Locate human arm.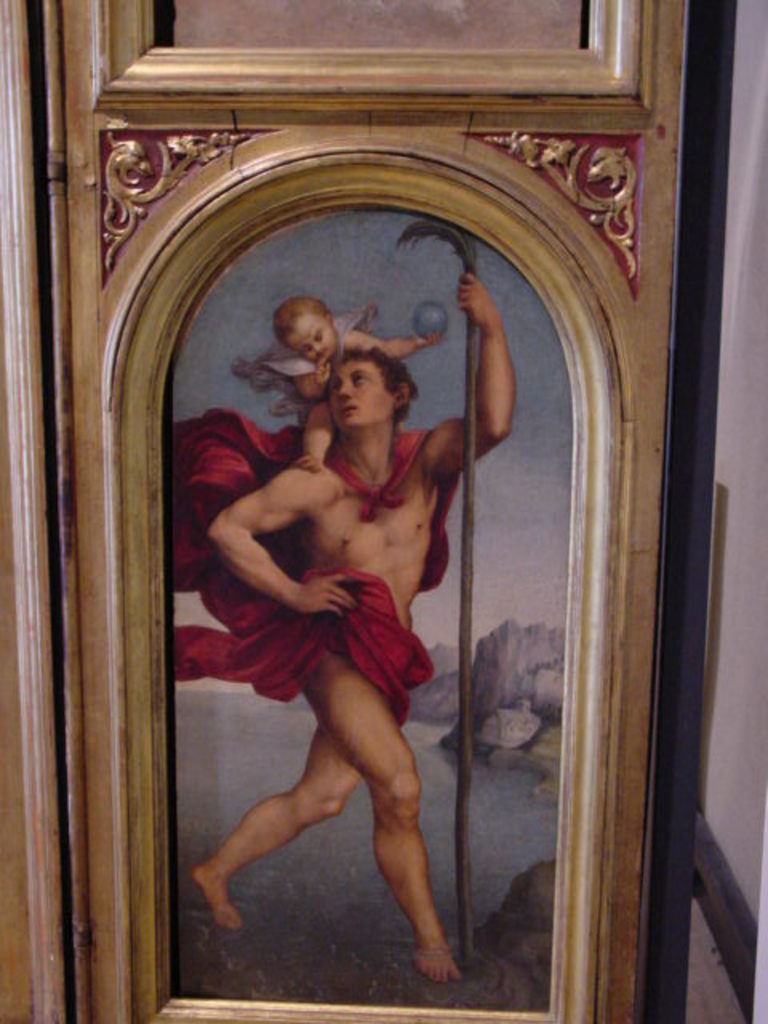
Bounding box: region(286, 355, 330, 397).
